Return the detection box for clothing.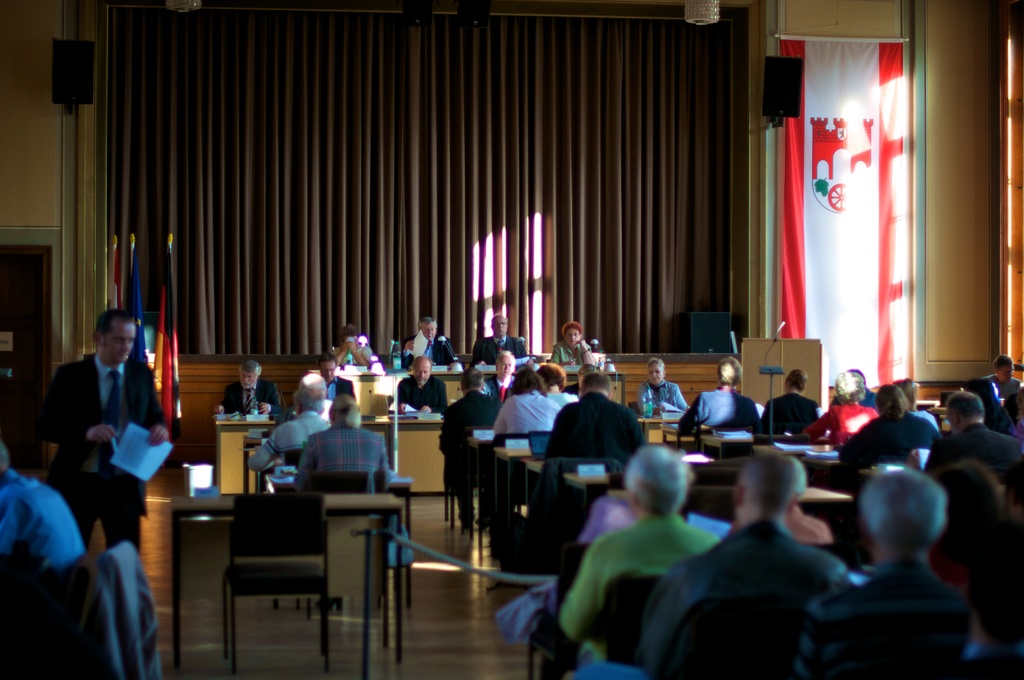
detection(251, 406, 324, 469).
